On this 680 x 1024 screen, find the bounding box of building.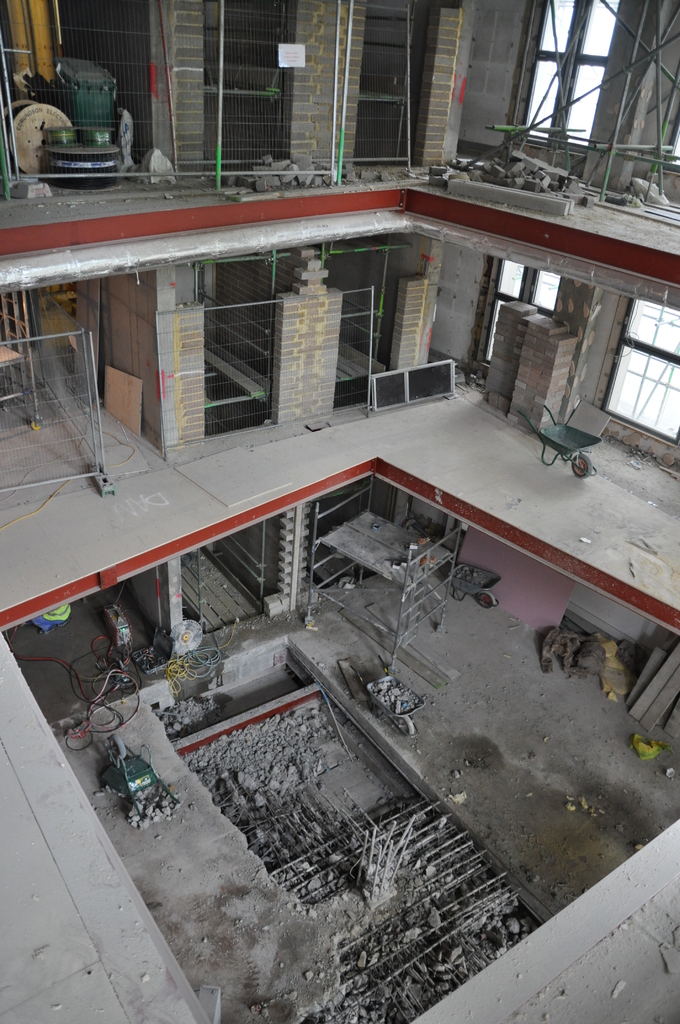
Bounding box: 0,0,679,1023.
